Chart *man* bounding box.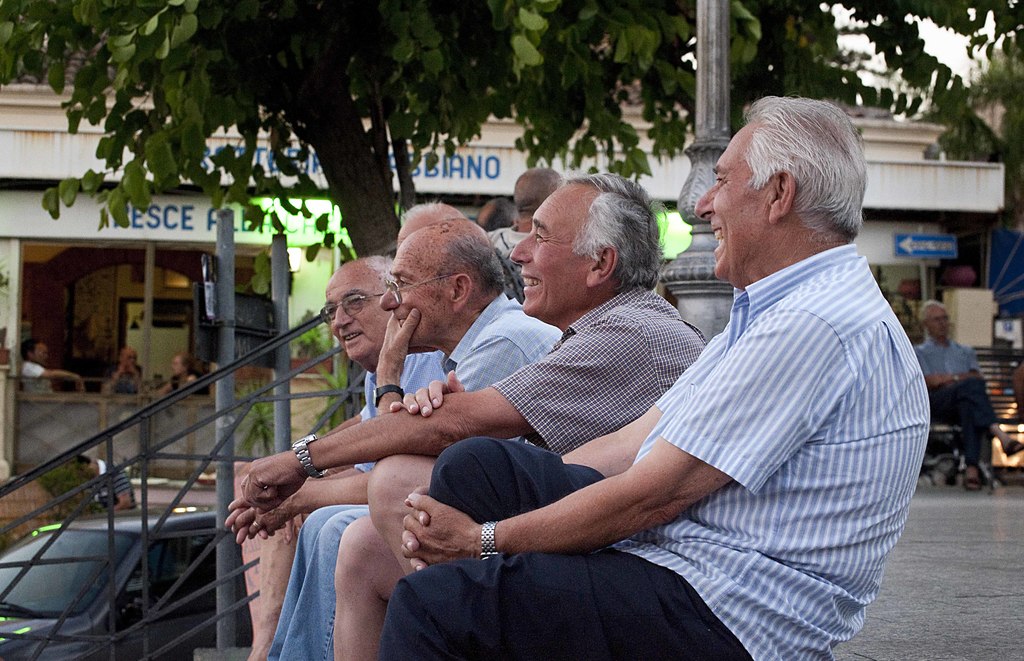
Charted: (246,254,451,658).
